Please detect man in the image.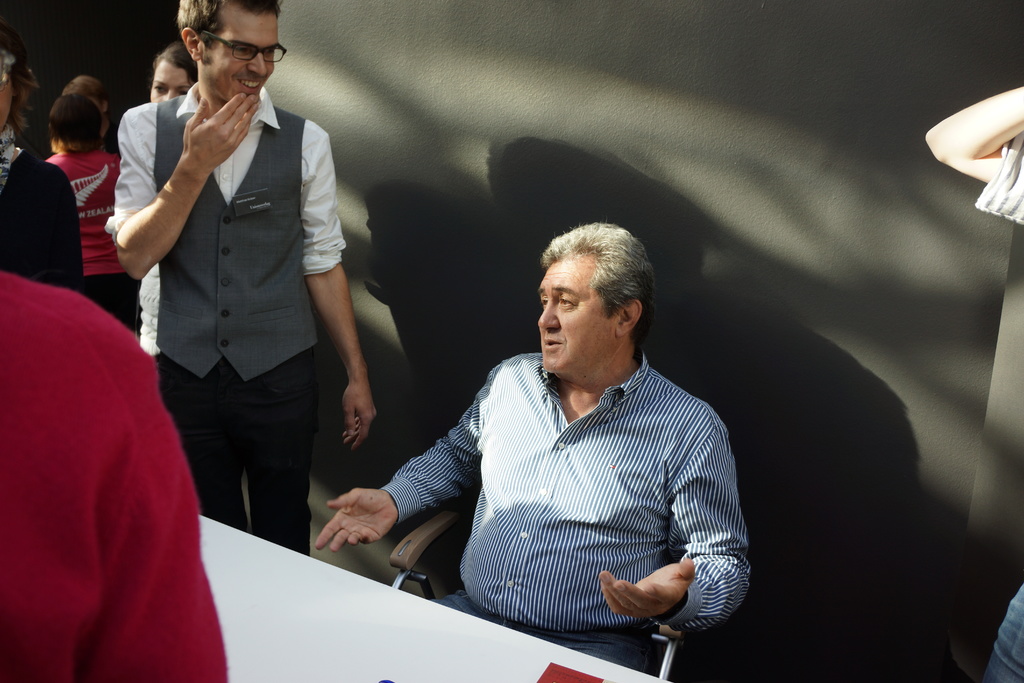
110, 0, 375, 558.
